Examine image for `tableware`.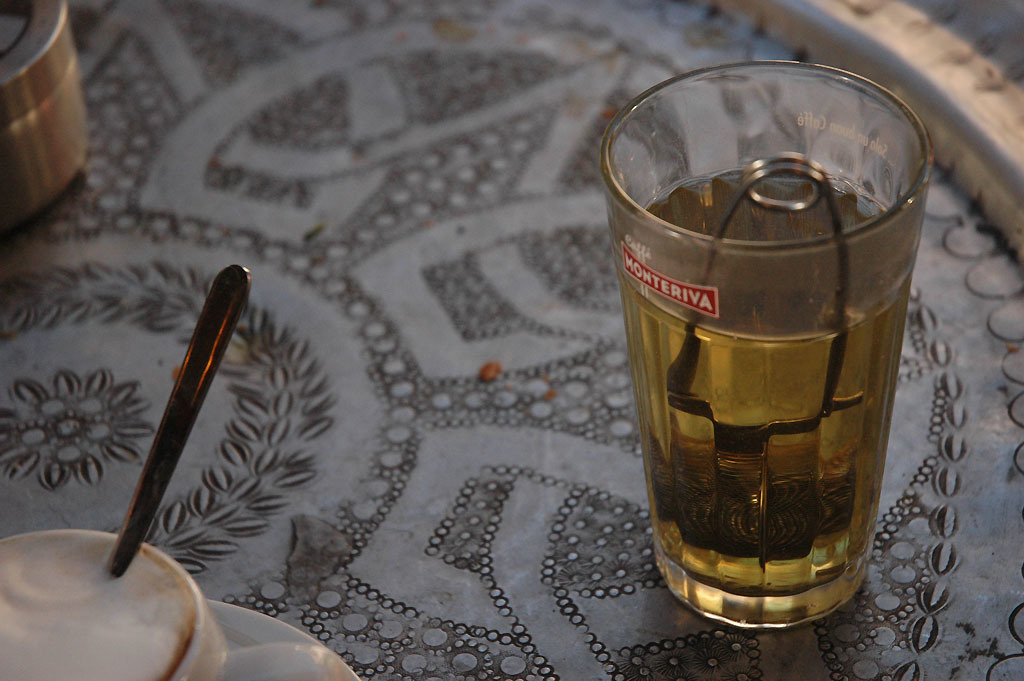
Examination result: x1=206 y1=595 x2=364 y2=680.
